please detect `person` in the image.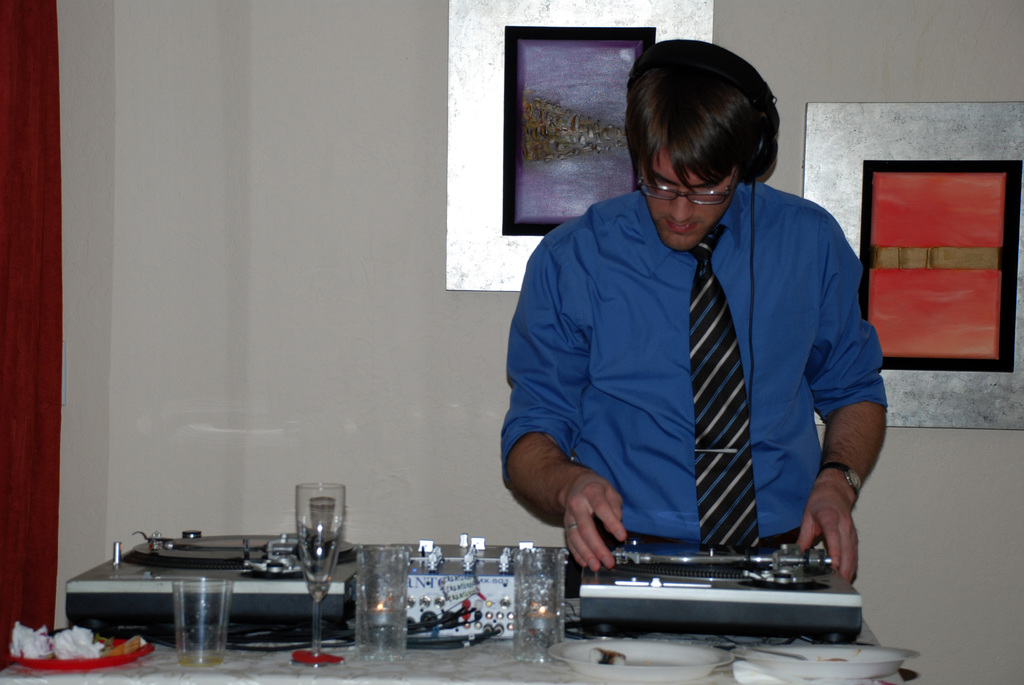
bbox=(492, 24, 888, 638).
